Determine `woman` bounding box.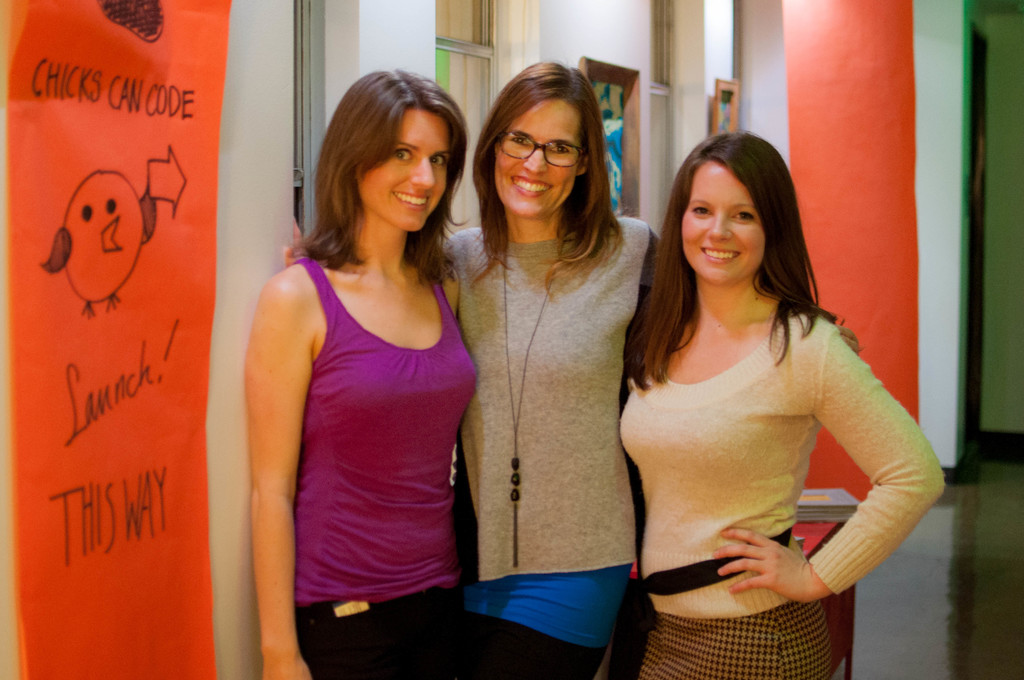
Determined: [283, 67, 862, 679].
